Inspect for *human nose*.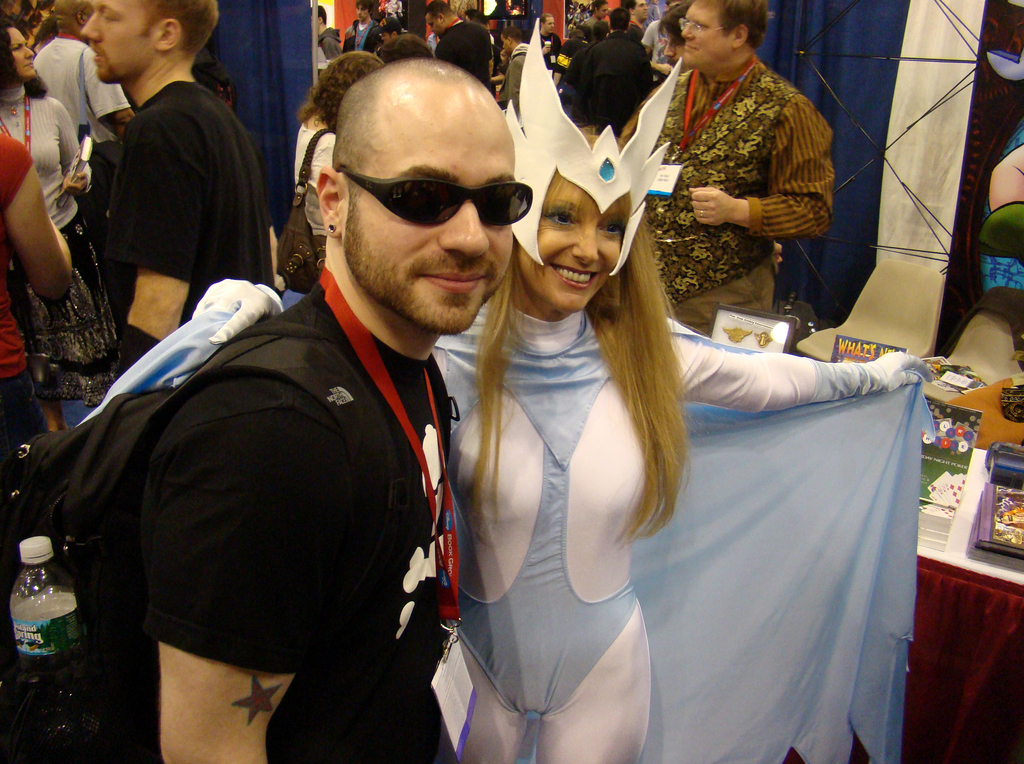
Inspection: region(22, 45, 35, 60).
